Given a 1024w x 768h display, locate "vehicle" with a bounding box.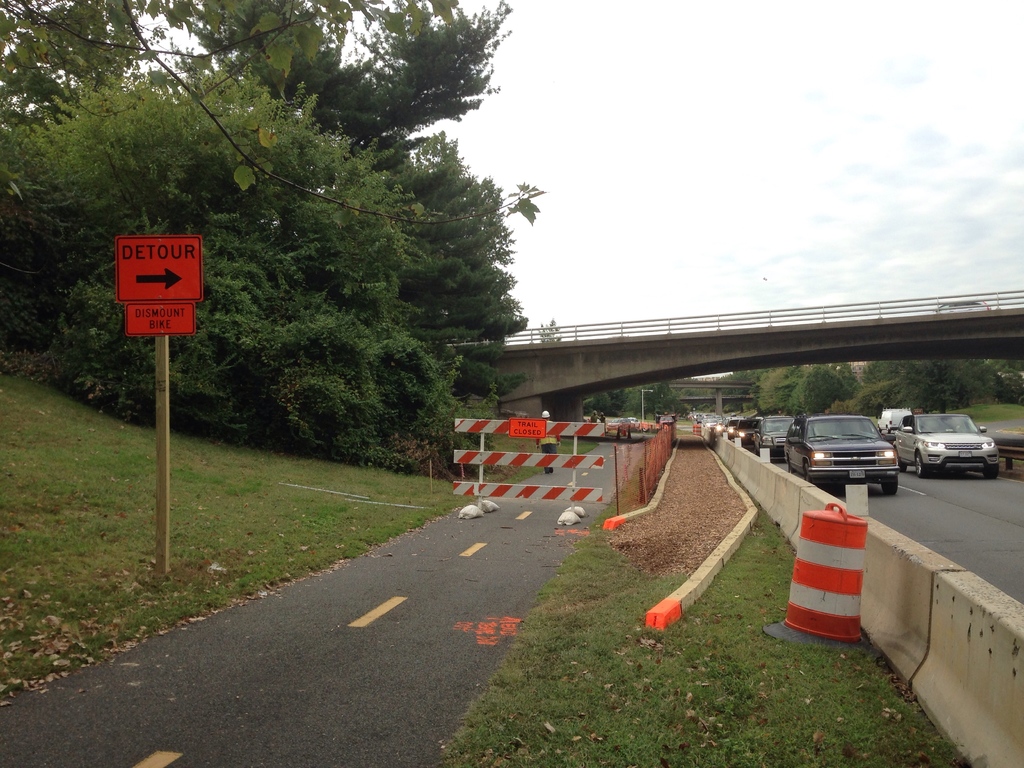
Located: crop(876, 412, 910, 435).
